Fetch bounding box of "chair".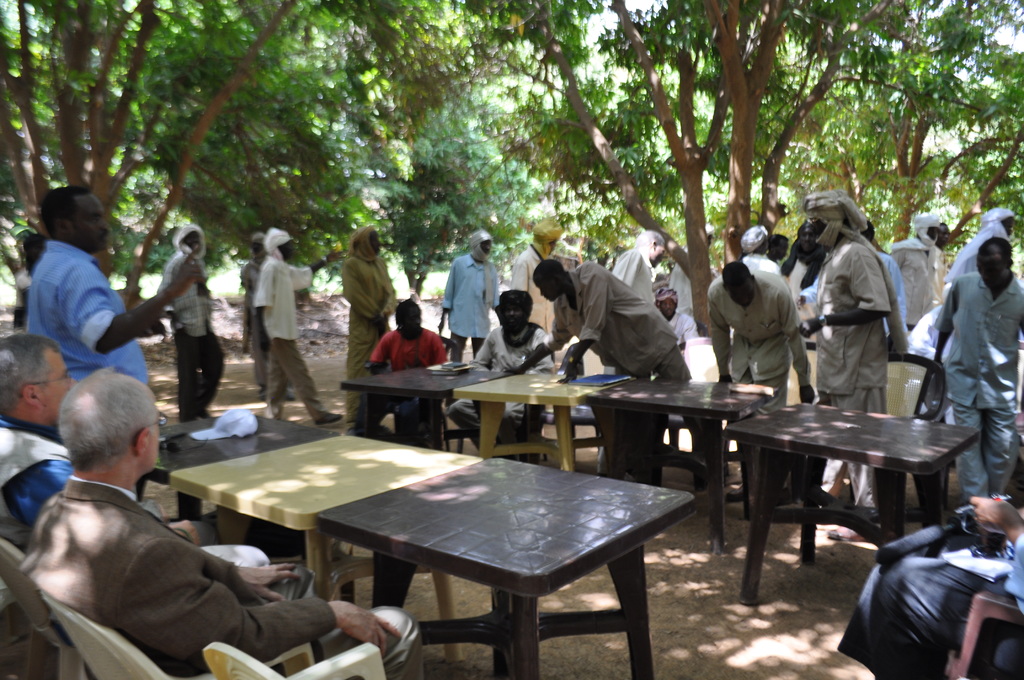
Bbox: pyautogui.locateOnScreen(680, 332, 719, 384).
